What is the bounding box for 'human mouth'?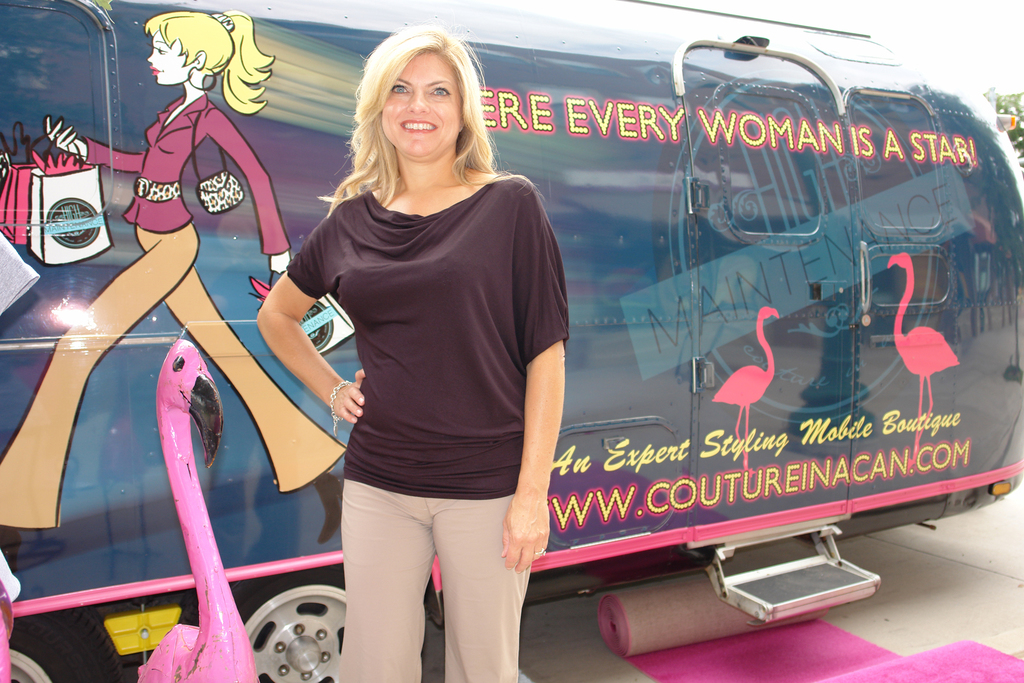
(399,119,436,133).
